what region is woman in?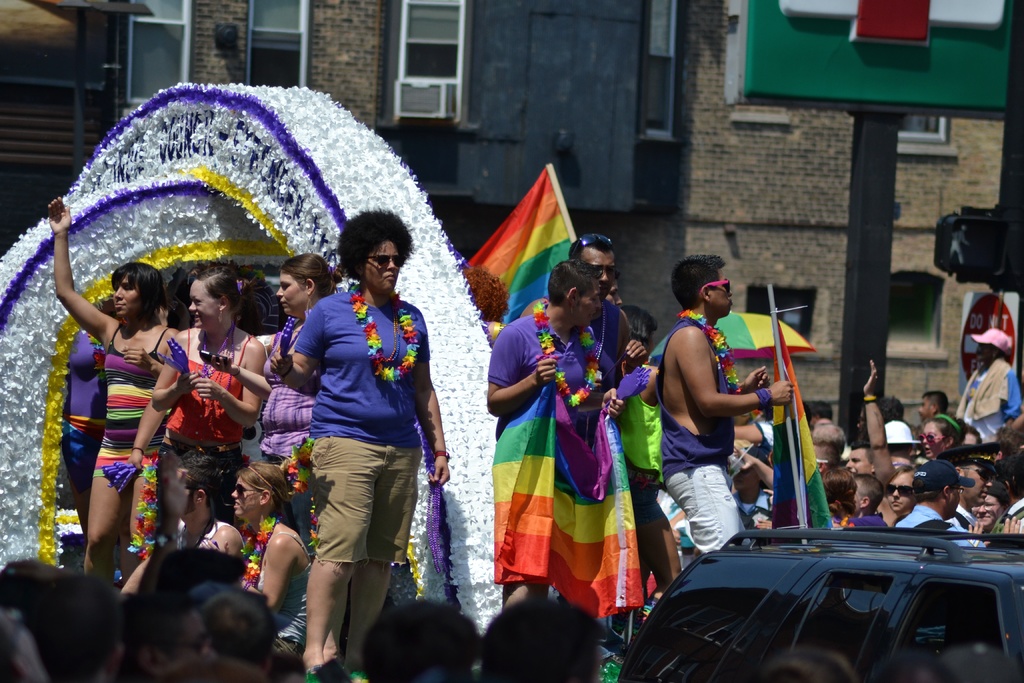
[260,252,342,561].
